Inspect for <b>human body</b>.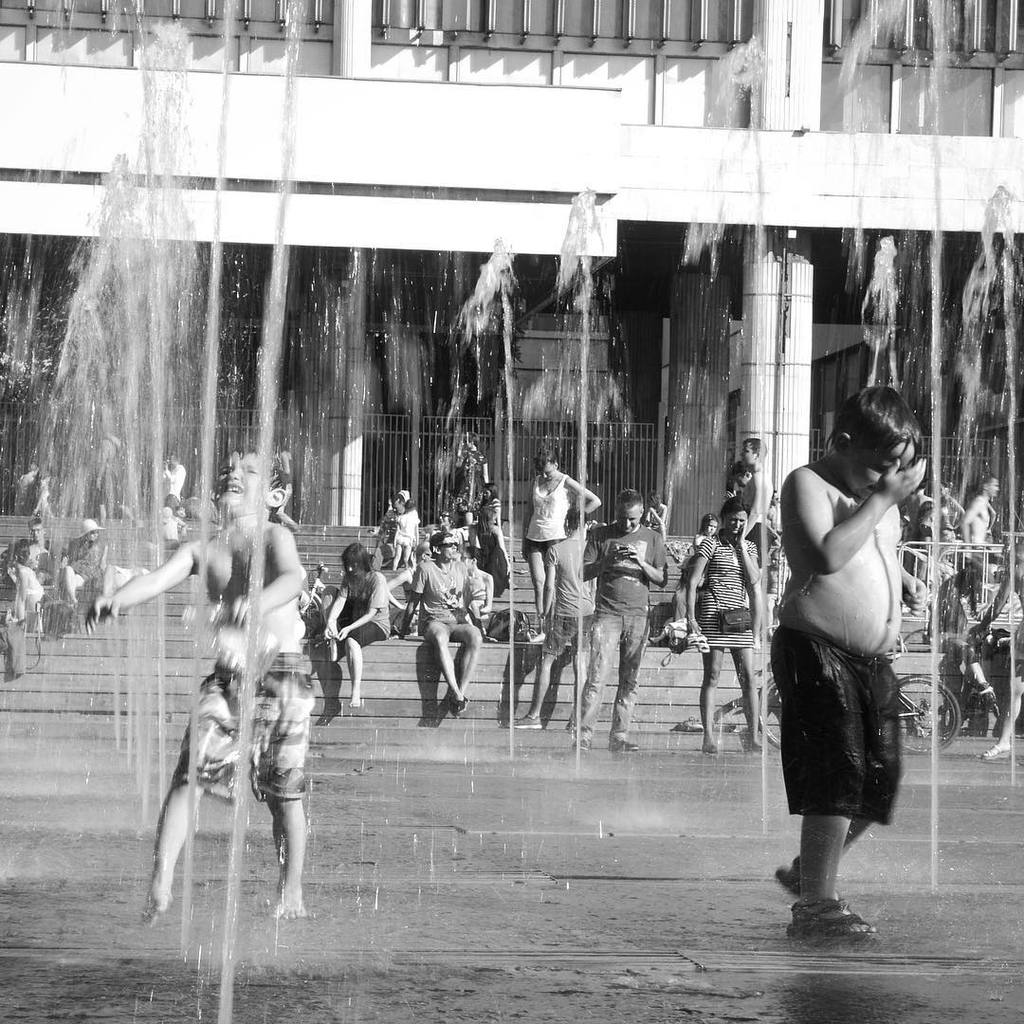
Inspection: pyautogui.locateOnScreen(567, 522, 669, 755).
